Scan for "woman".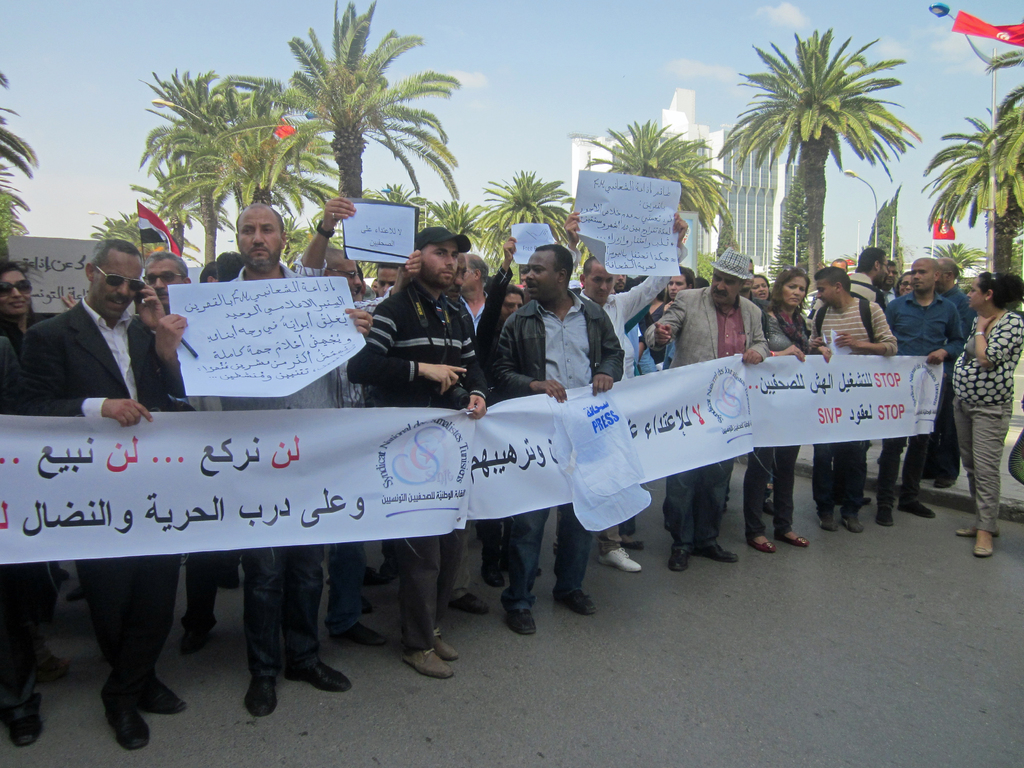
Scan result: pyautogui.locateOnScreen(756, 266, 836, 552).
